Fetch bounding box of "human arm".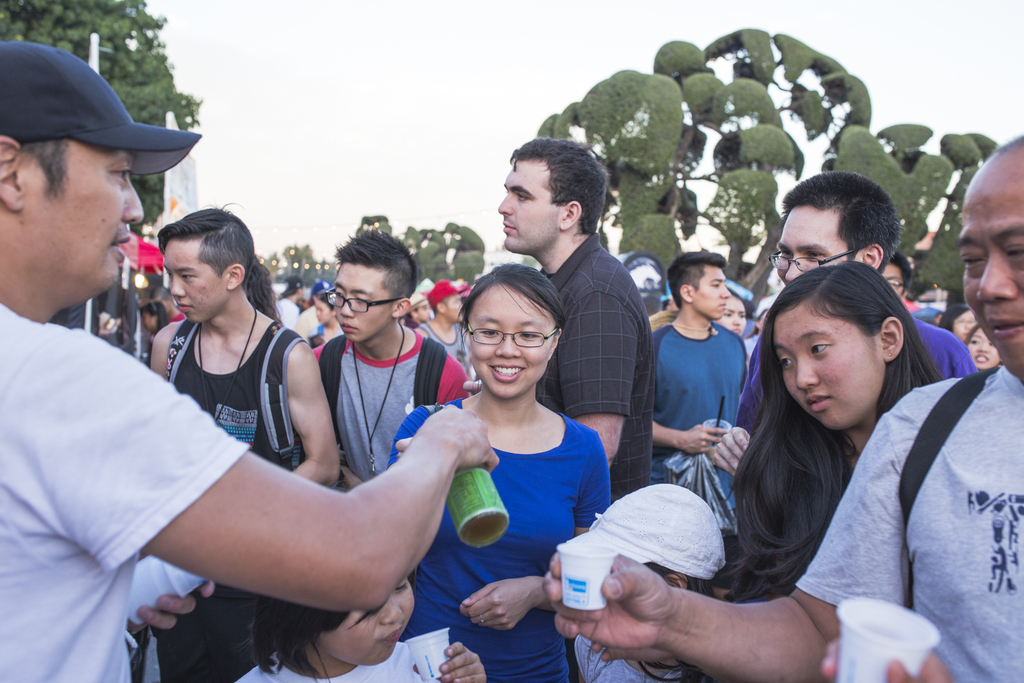
Bbox: x1=548, y1=276, x2=650, y2=469.
